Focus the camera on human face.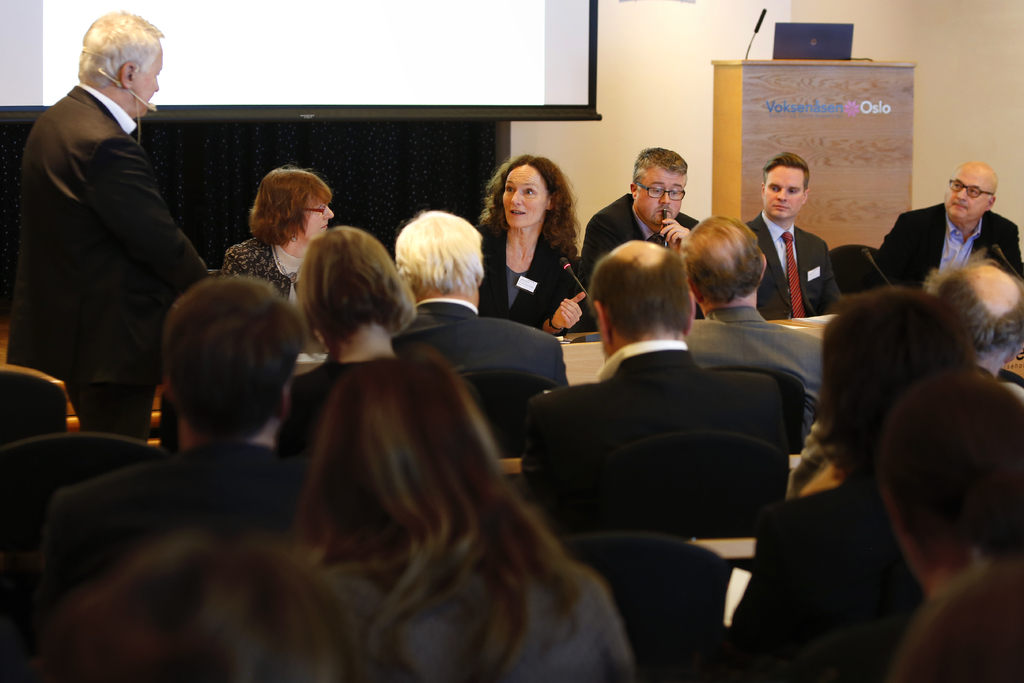
Focus region: [947, 170, 989, 222].
